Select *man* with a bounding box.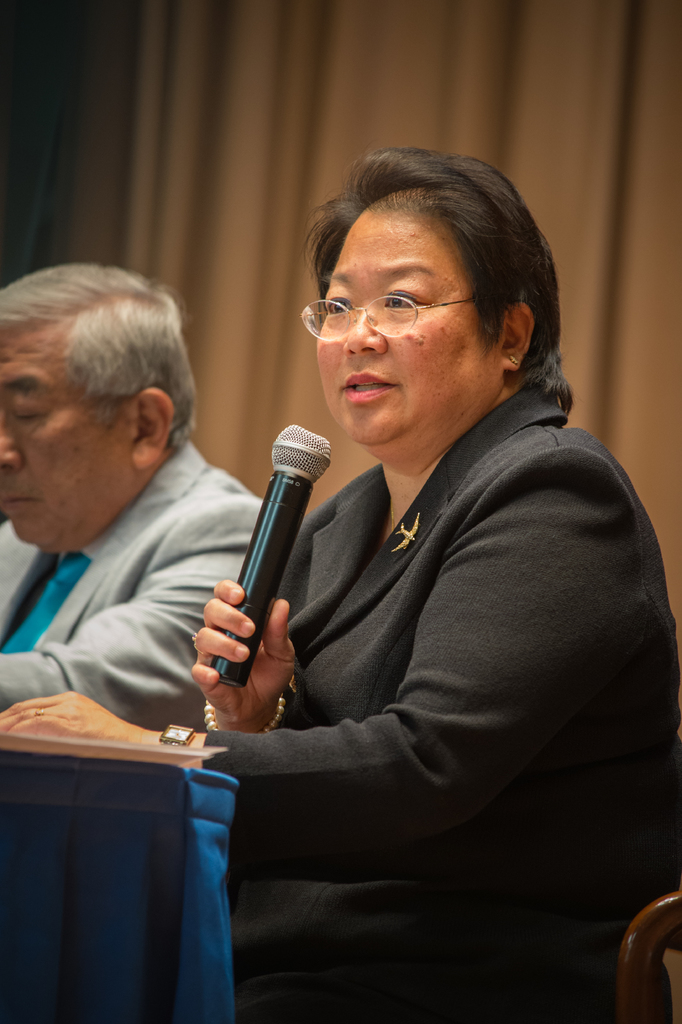
BBox(0, 269, 266, 813).
